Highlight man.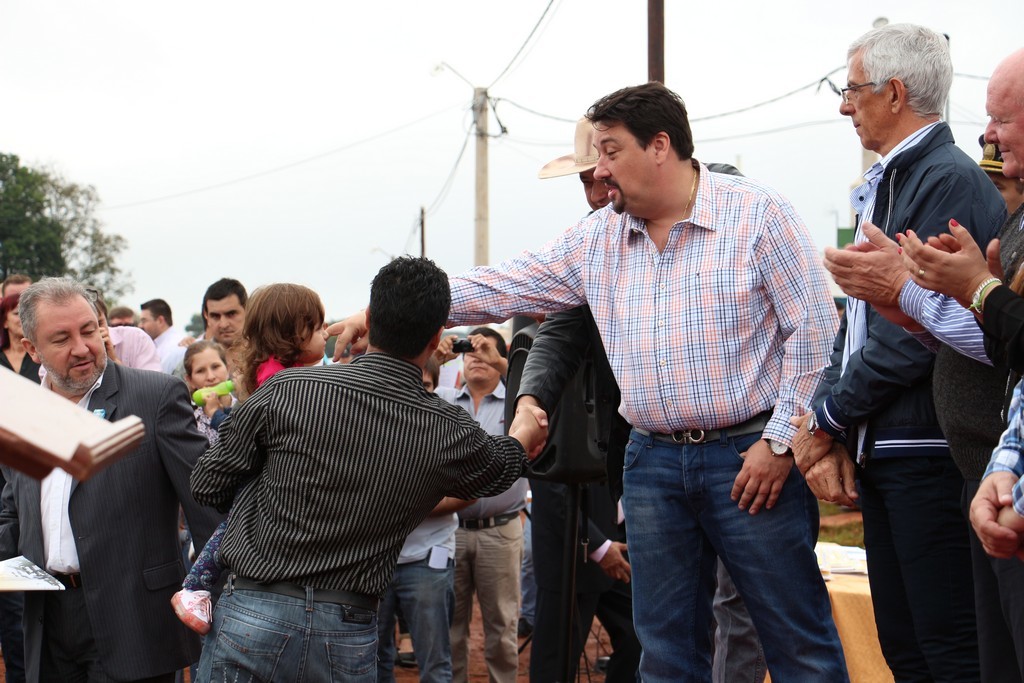
Highlighted region: left=136, top=293, right=187, bottom=361.
